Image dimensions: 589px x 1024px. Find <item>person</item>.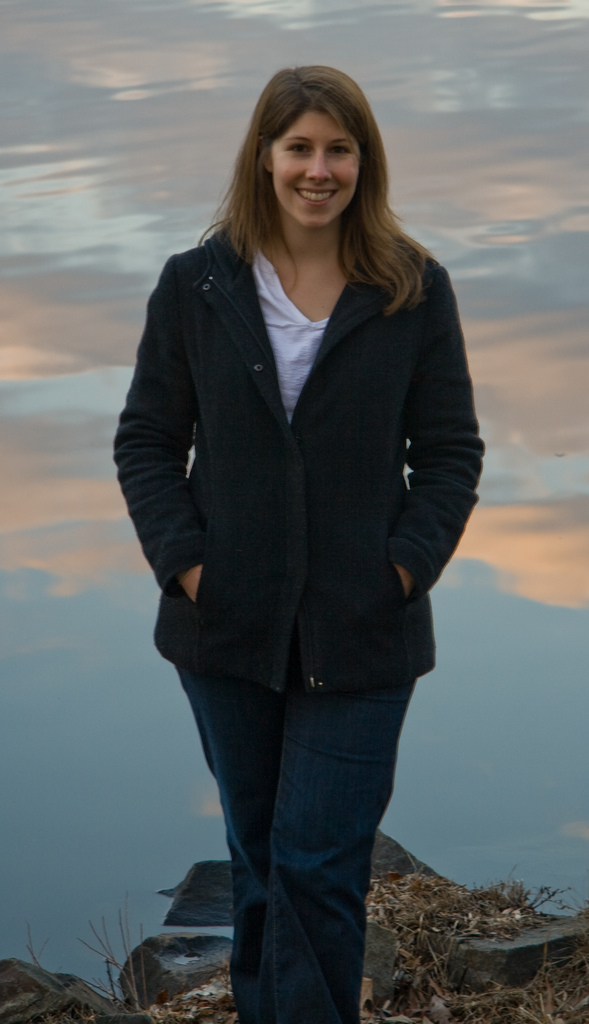
box(103, 34, 501, 981).
